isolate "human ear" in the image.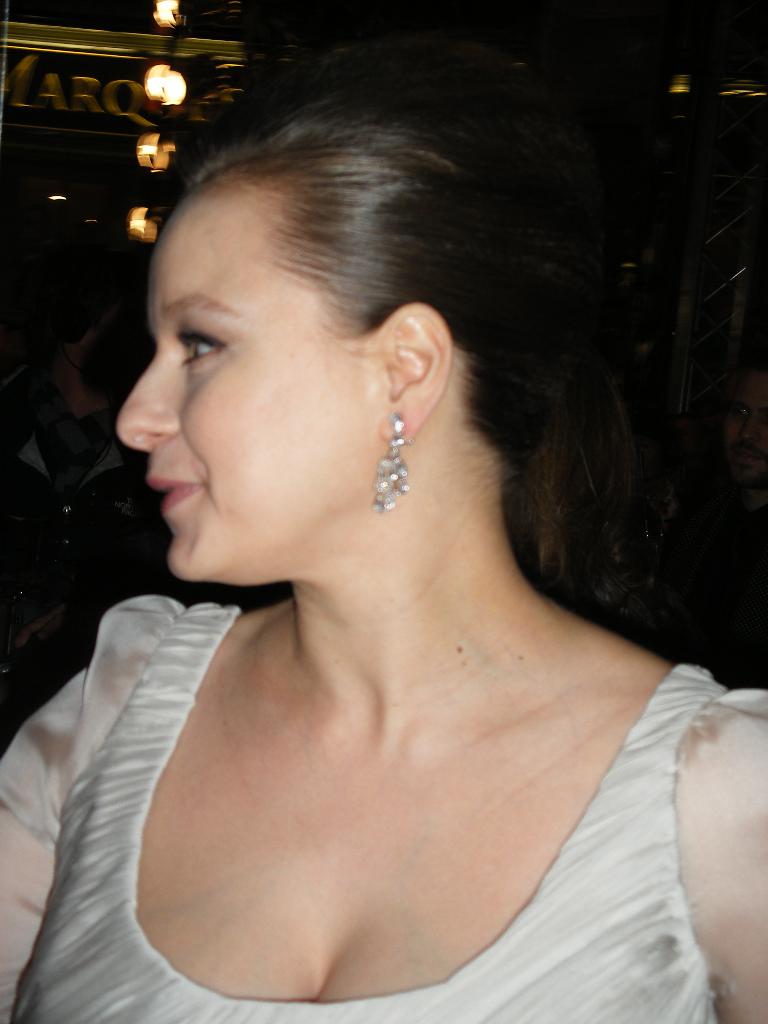
Isolated region: rect(376, 304, 453, 440).
